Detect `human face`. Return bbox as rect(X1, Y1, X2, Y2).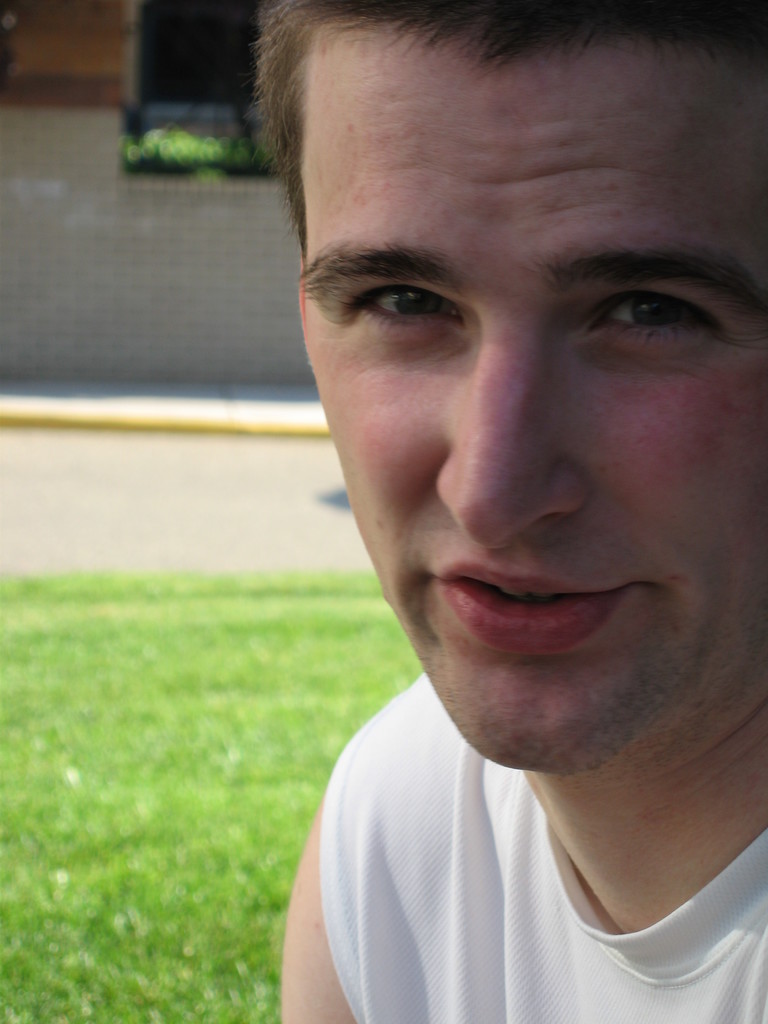
rect(300, 25, 767, 783).
